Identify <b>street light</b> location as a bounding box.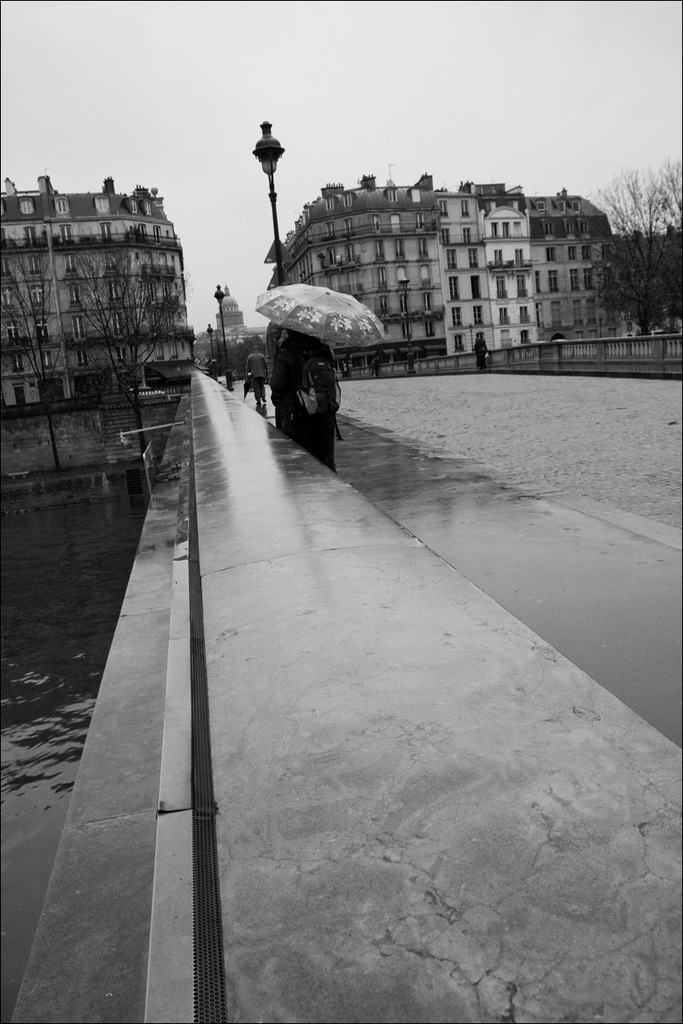
pyautogui.locateOnScreen(205, 323, 215, 380).
